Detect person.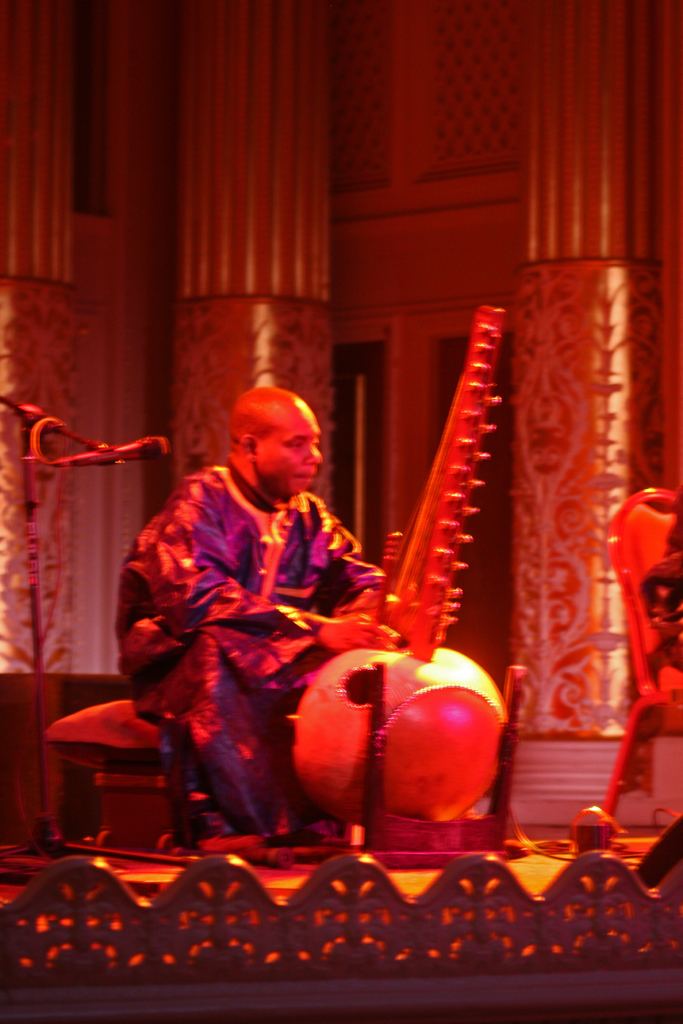
Detected at [left=648, top=561, right=680, bottom=703].
